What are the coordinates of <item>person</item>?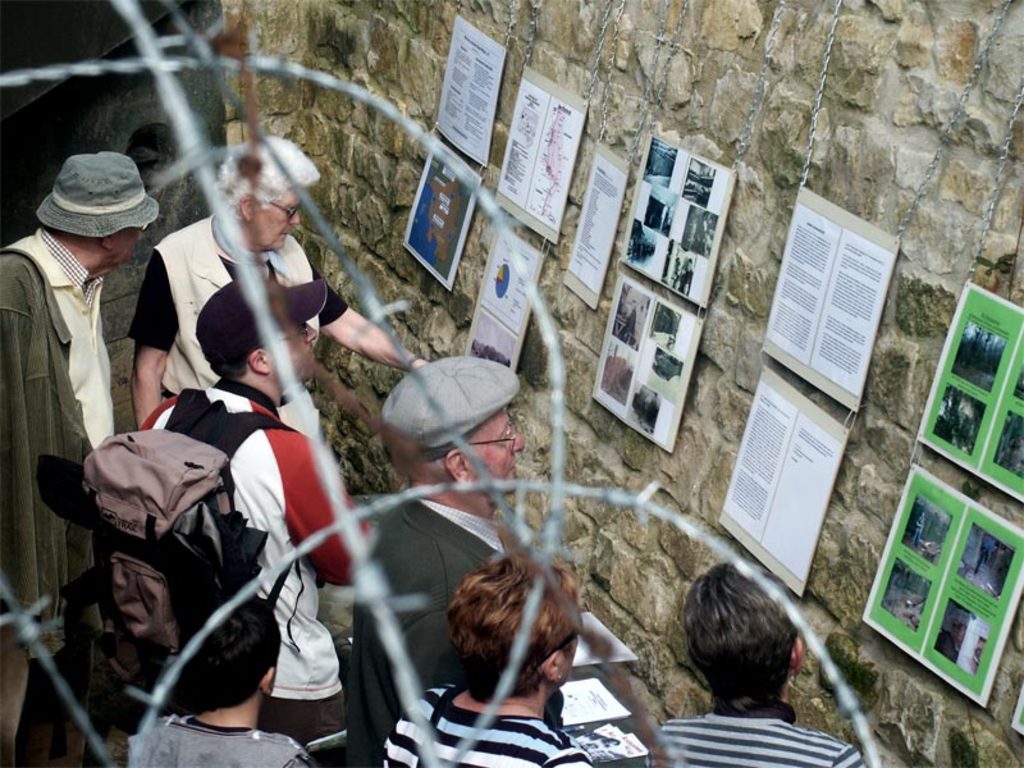
x1=381 y1=554 x2=598 y2=767.
